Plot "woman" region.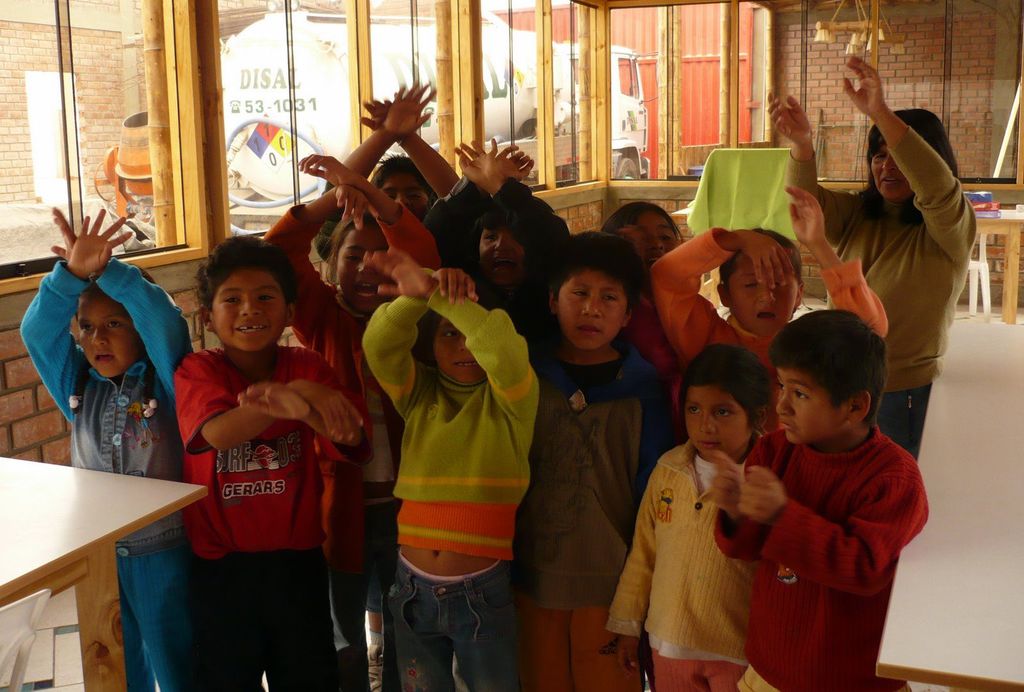
Plotted at 768/60/976/458.
